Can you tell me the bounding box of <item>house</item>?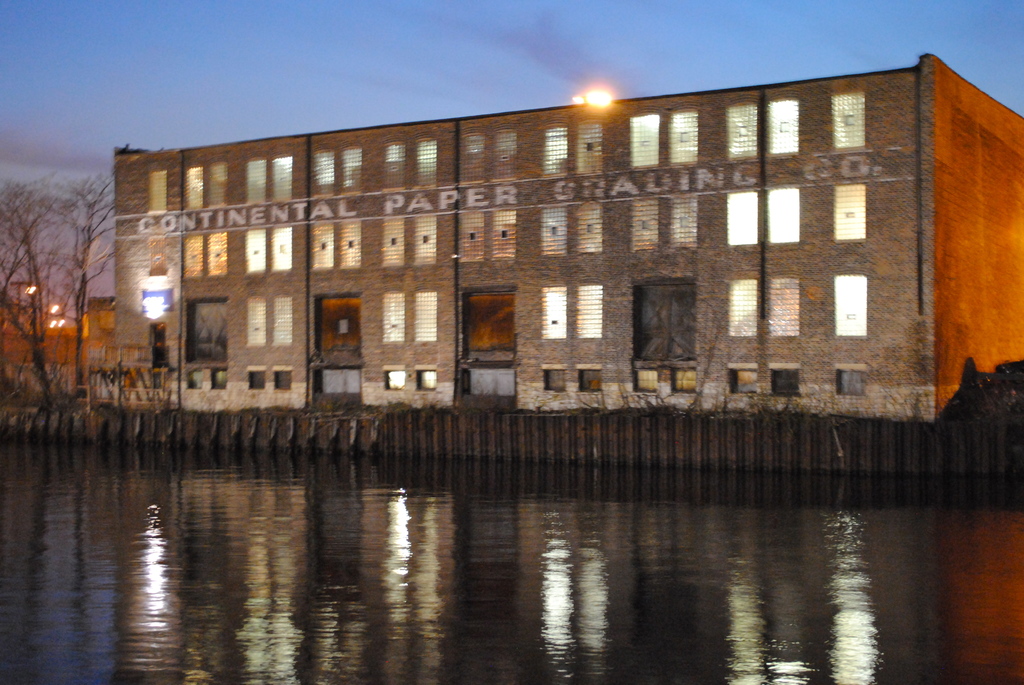
left=84, top=301, right=159, bottom=398.
